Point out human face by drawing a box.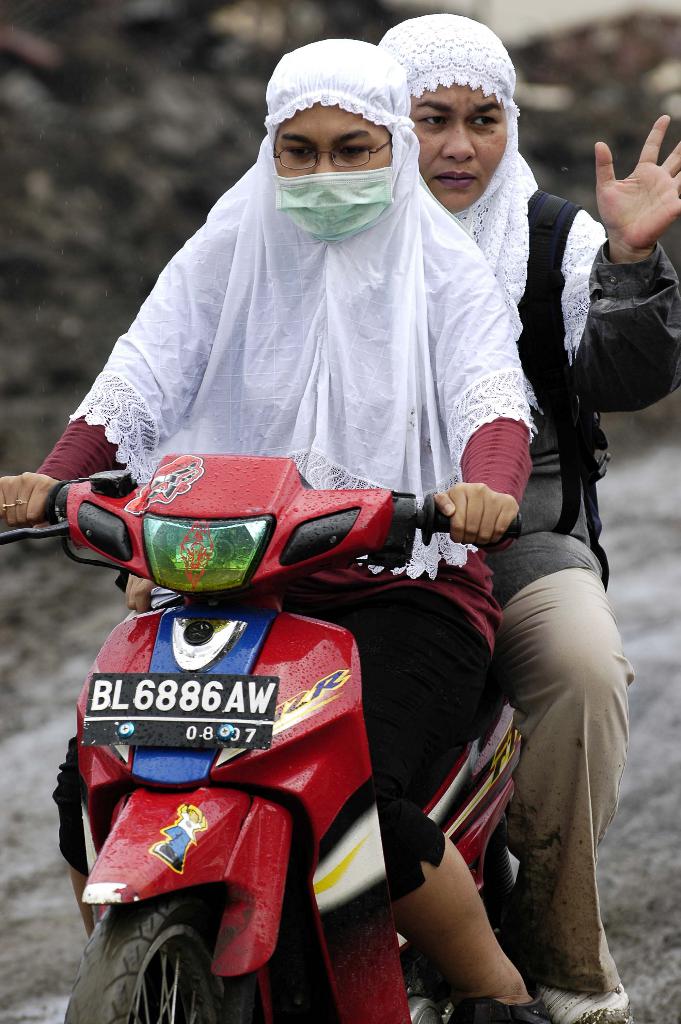
421:75:496:204.
